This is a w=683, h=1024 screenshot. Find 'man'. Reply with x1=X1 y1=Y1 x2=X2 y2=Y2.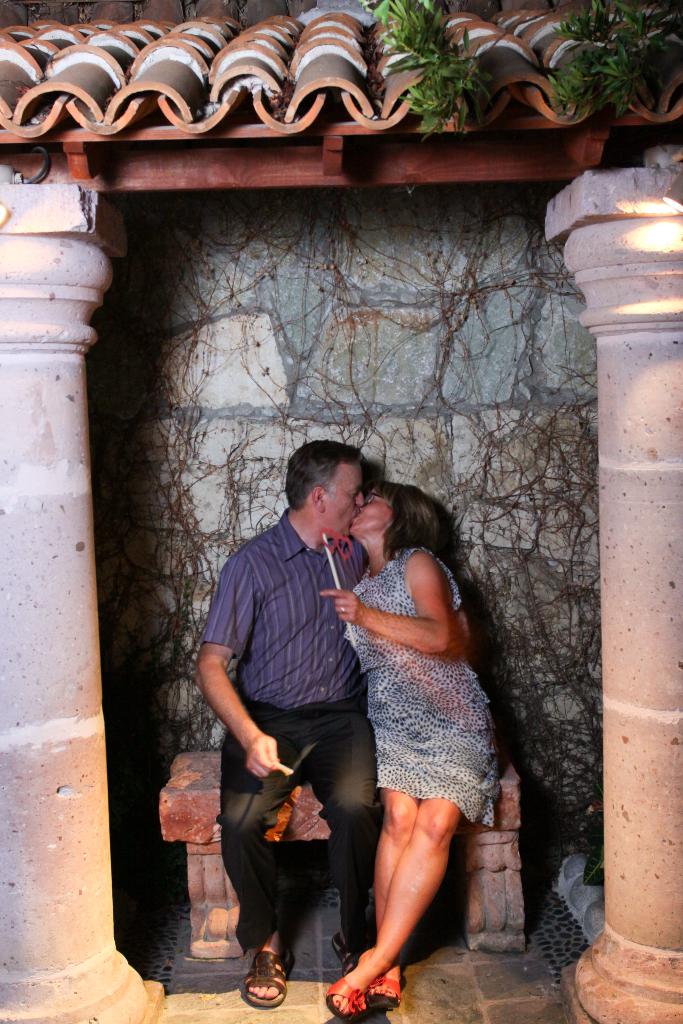
x1=202 y1=432 x2=392 y2=989.
